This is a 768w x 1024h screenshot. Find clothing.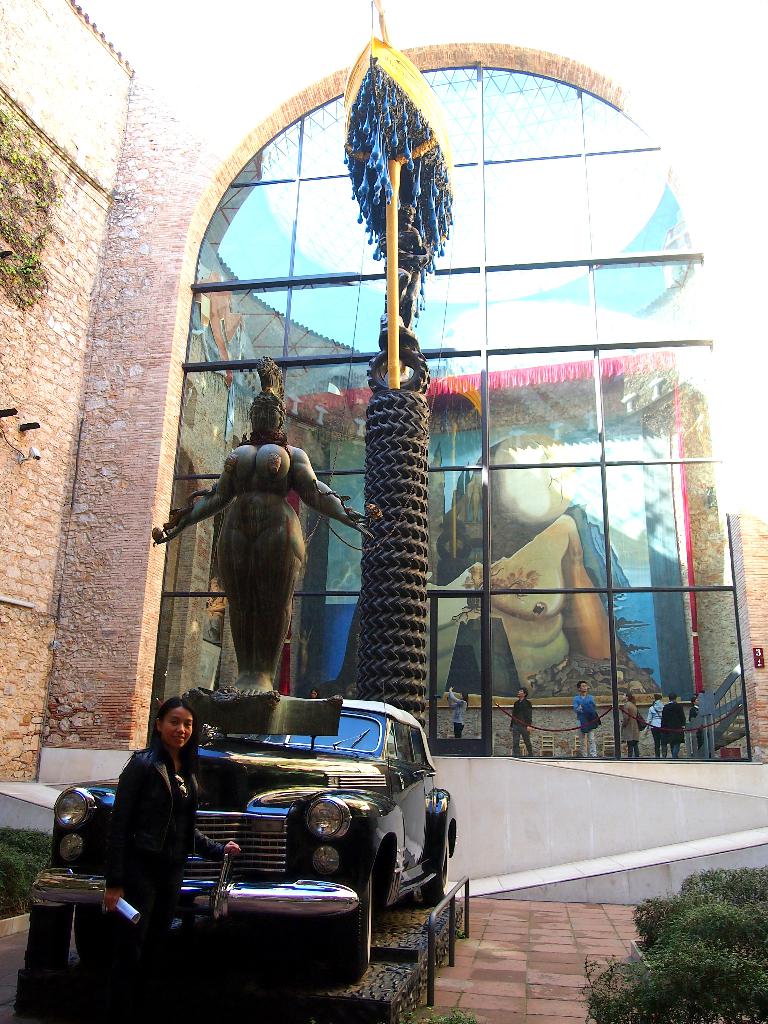
Bounding box: <box>85,700,216,934</box>.
